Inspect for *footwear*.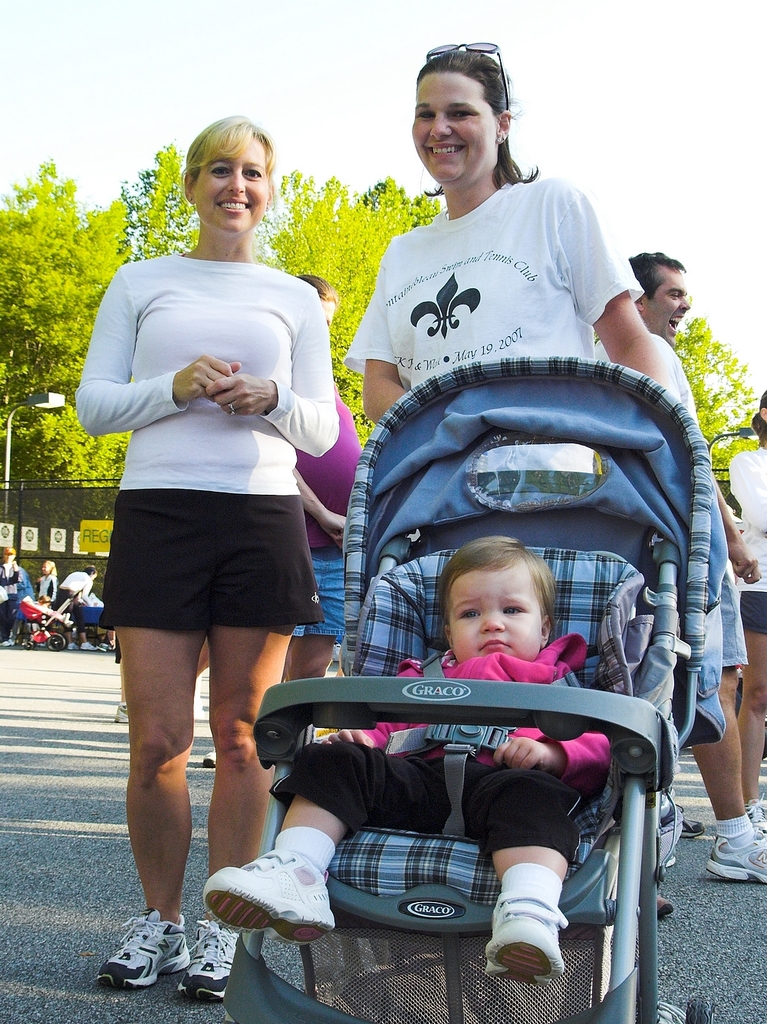
Inspection: rect(200, 857, 328, 943).
